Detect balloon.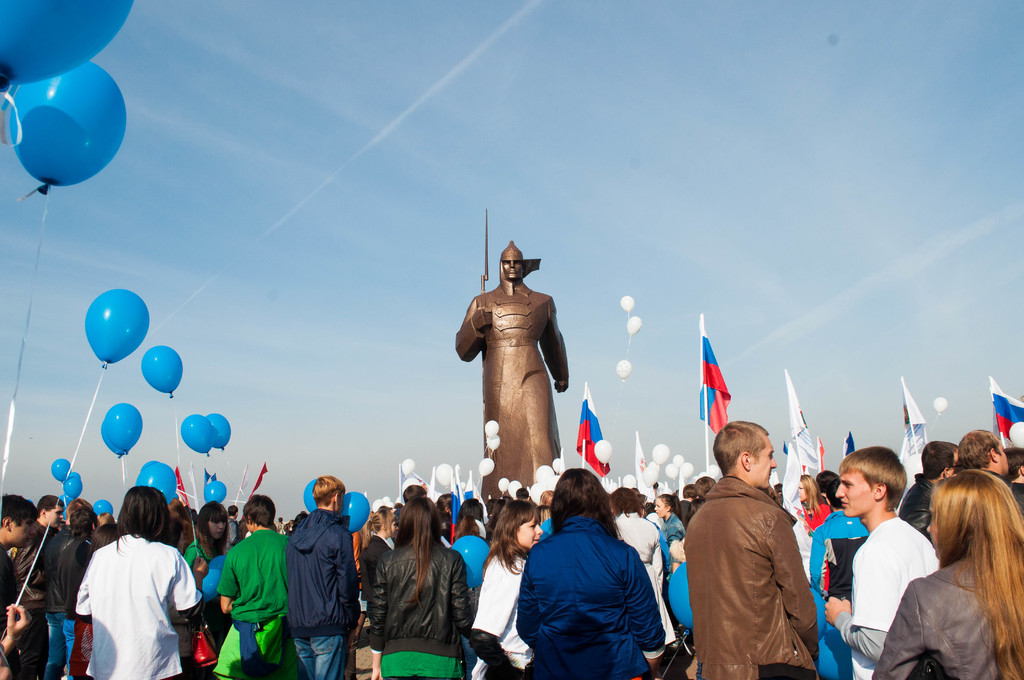
Detected at 61 495 70 521.
